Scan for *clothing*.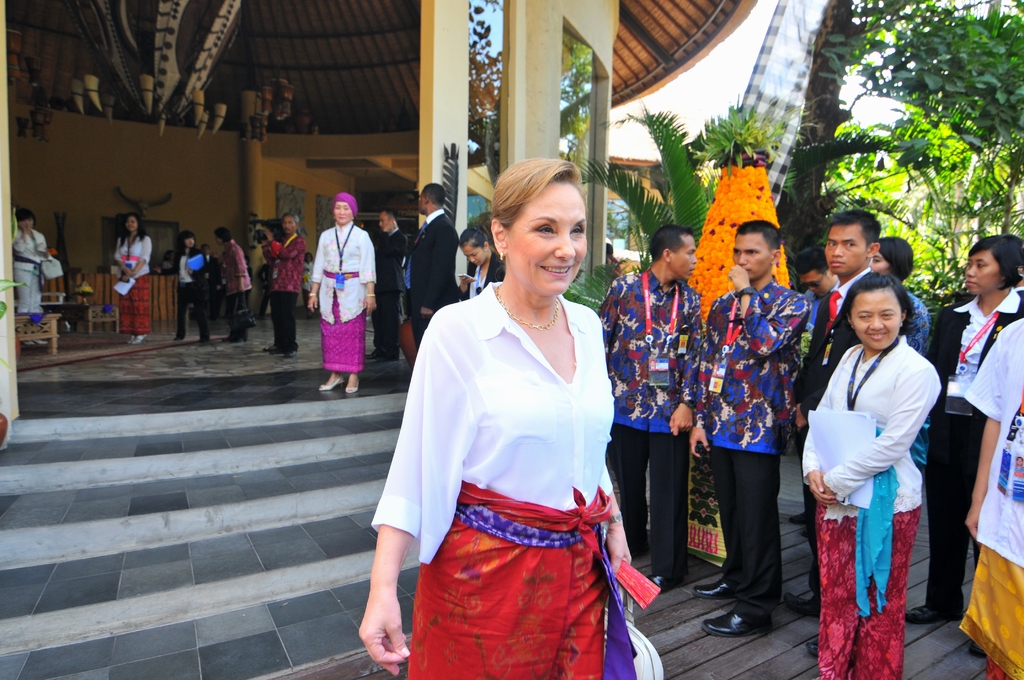
Scan result: [x1=605, y1=421, x2=694, y2=591].
